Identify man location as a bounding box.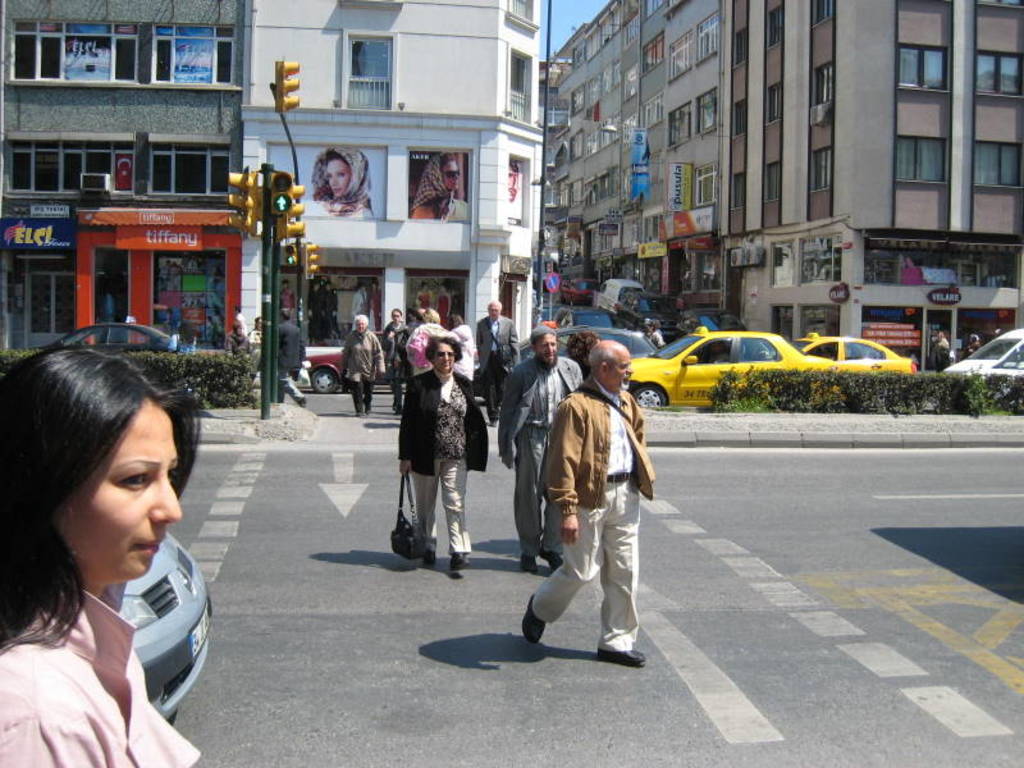
box=[521, 339, 658, 680].
